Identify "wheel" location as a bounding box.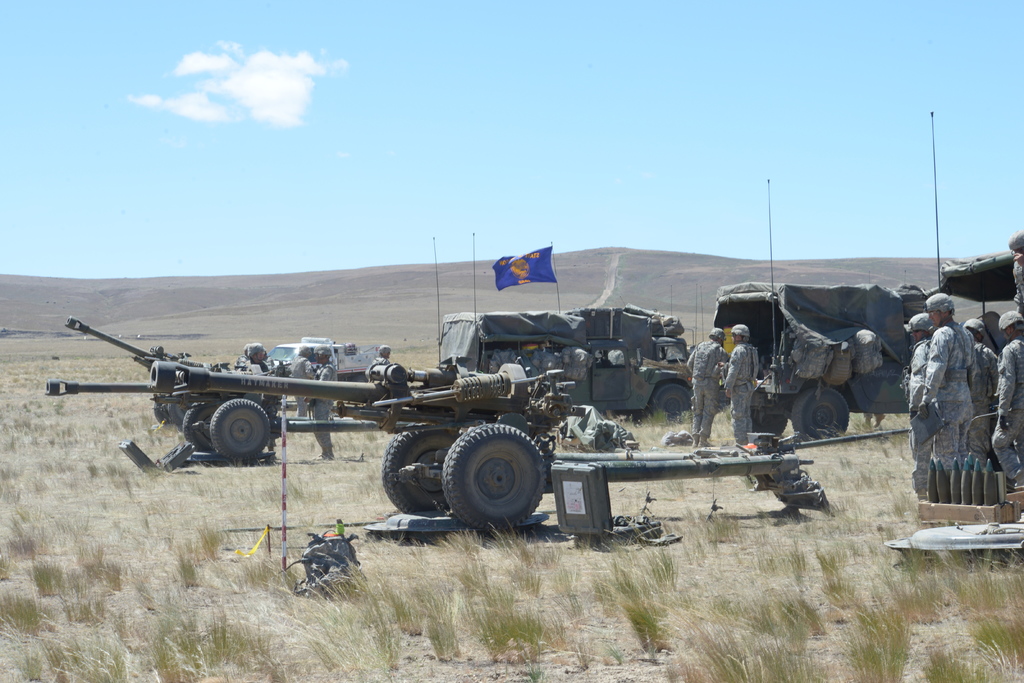
<region>182, 404, 220, 452</region>.
